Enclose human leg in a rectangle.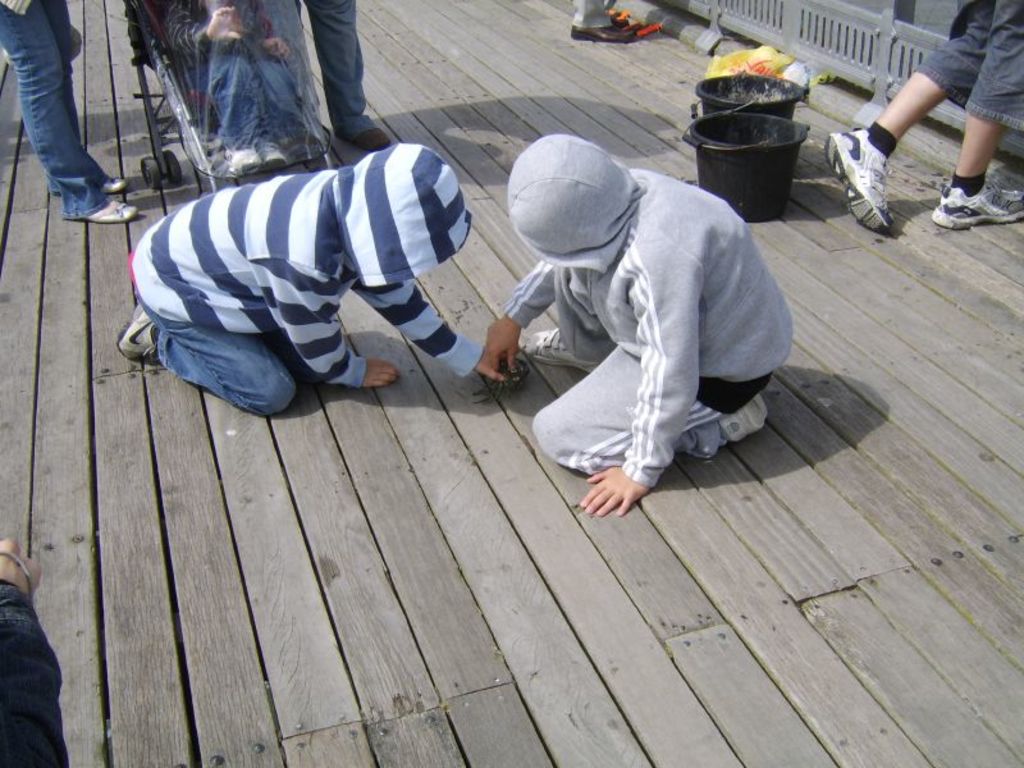
box(310, 0, 384, 146).
